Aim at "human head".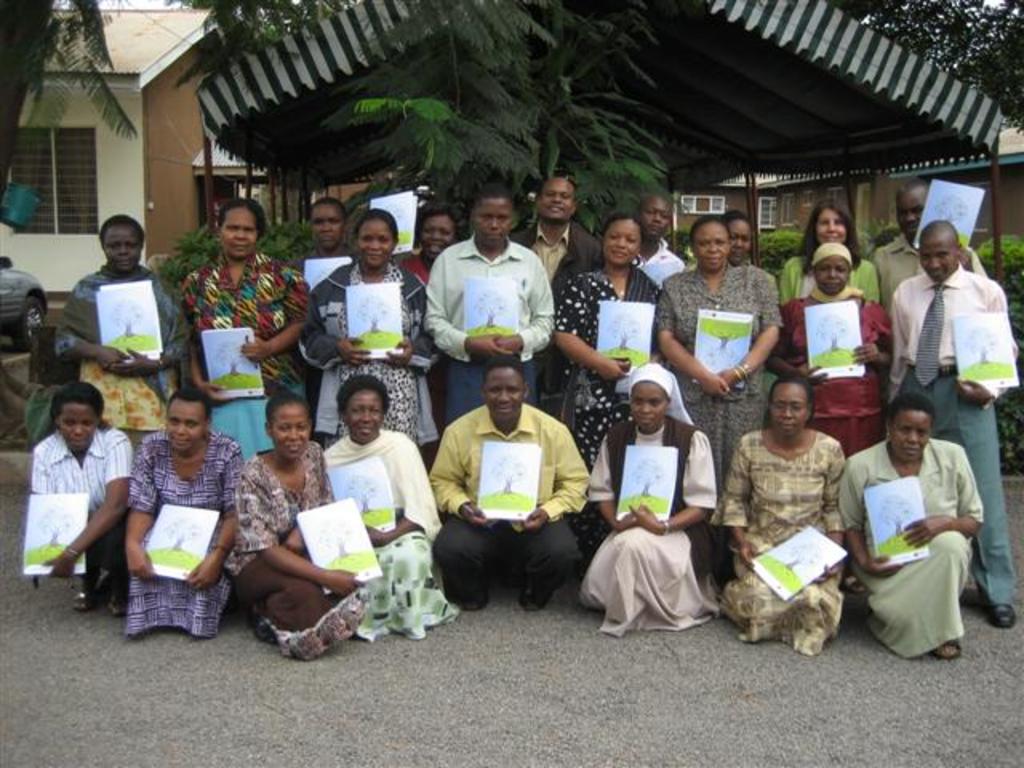
Aimed at crop(48, 381, 106, 456).
